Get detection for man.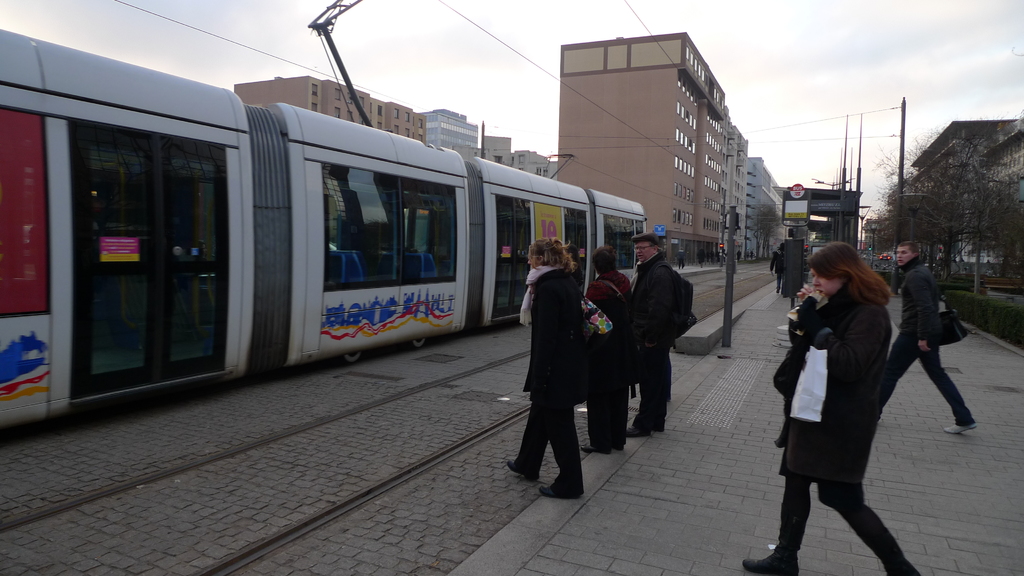
Detection: detection(616, 228, 692, 422).
